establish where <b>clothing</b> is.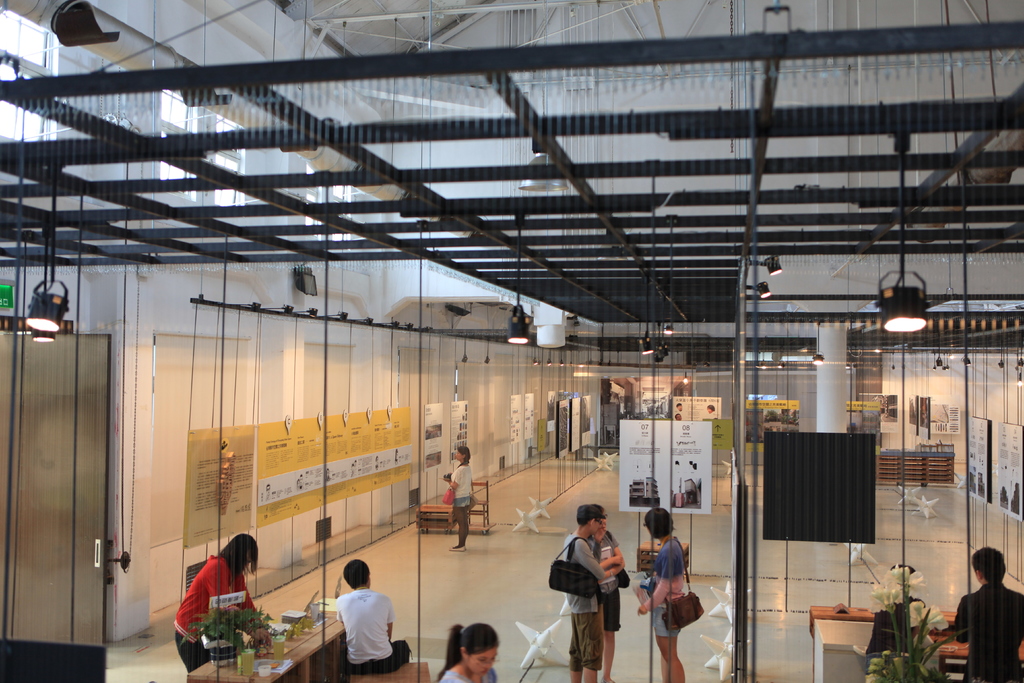
Established at [left=438, top=667, right=500, bottom=682].
